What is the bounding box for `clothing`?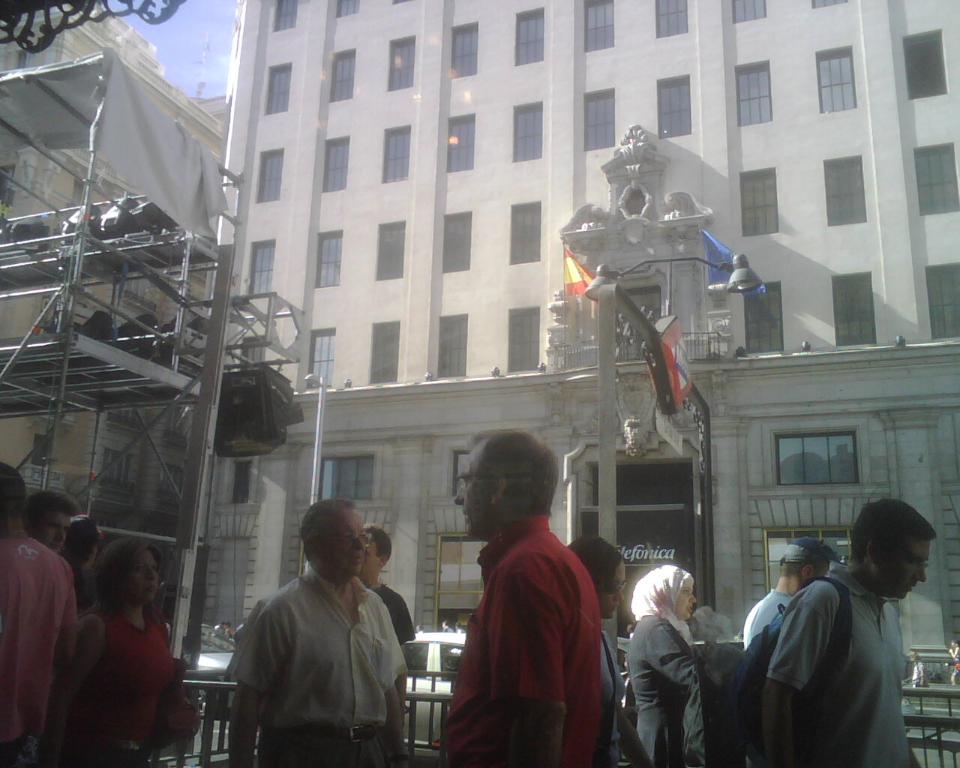
region(757, 551, 922, 767).
